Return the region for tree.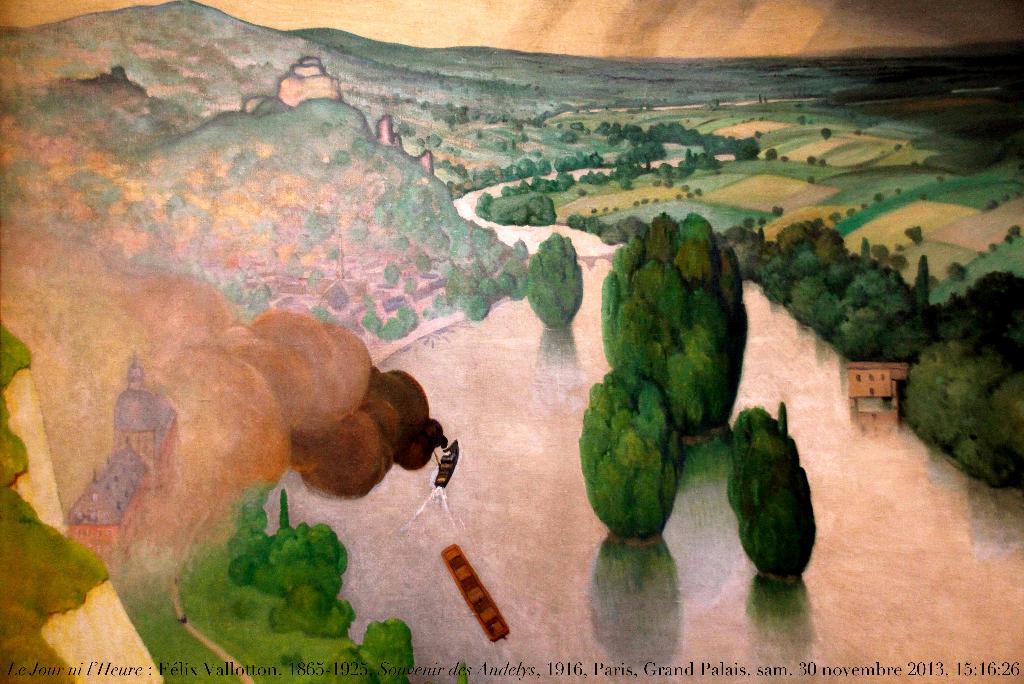
[723,405,814,585].
